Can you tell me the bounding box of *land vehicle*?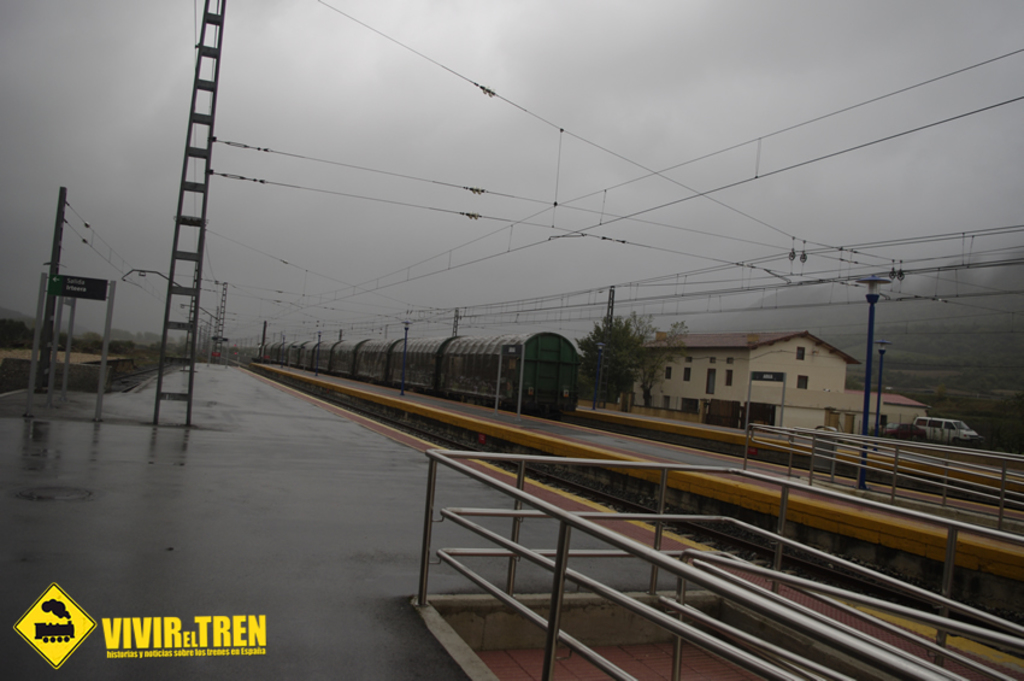
left=913, top=415, right=978, bottom=440.
